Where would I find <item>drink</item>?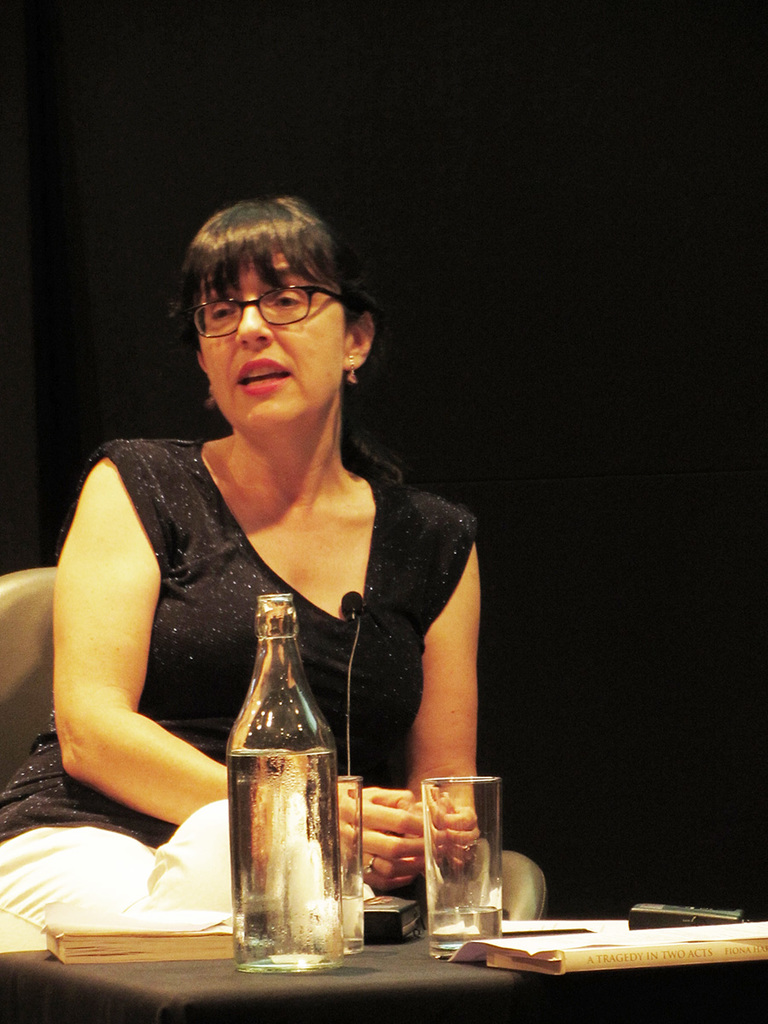
At detection(430, 902, 502, 963).
